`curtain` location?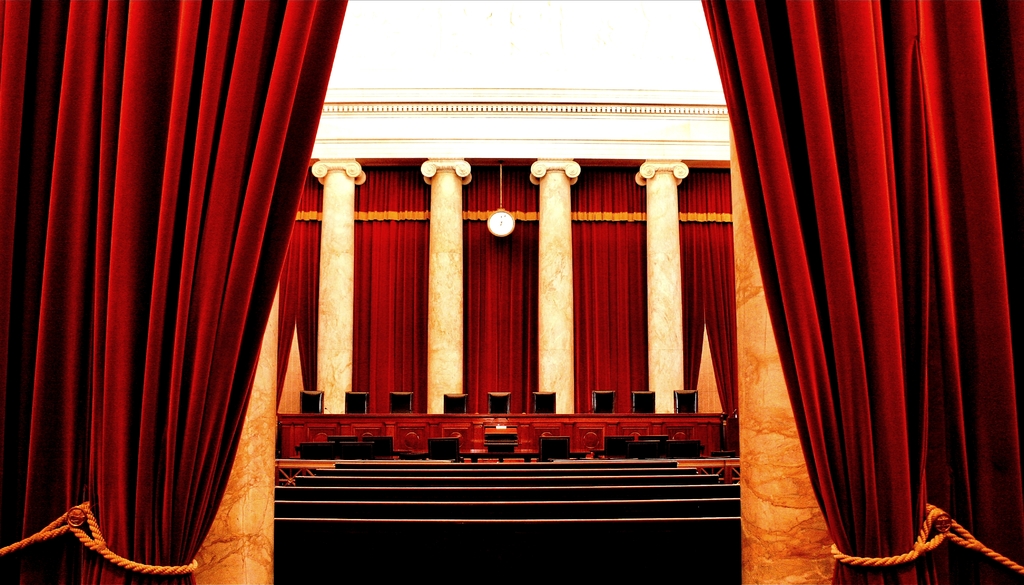
[left=360, top=165, right=427, bottom=419]
